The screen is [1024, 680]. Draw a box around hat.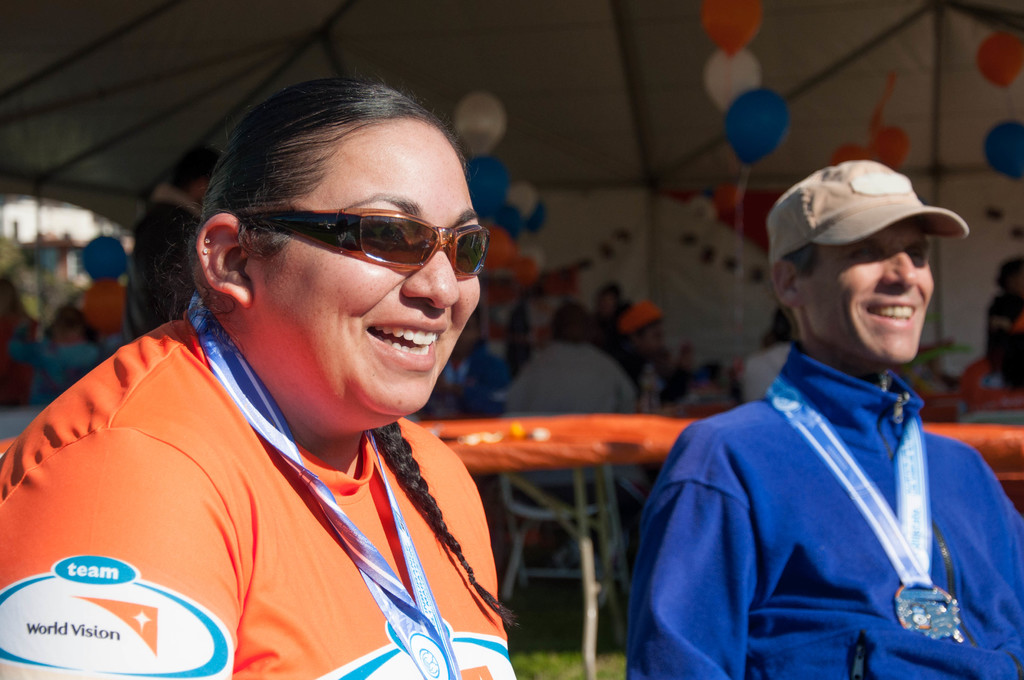
region(765, 156, 966, 264).
